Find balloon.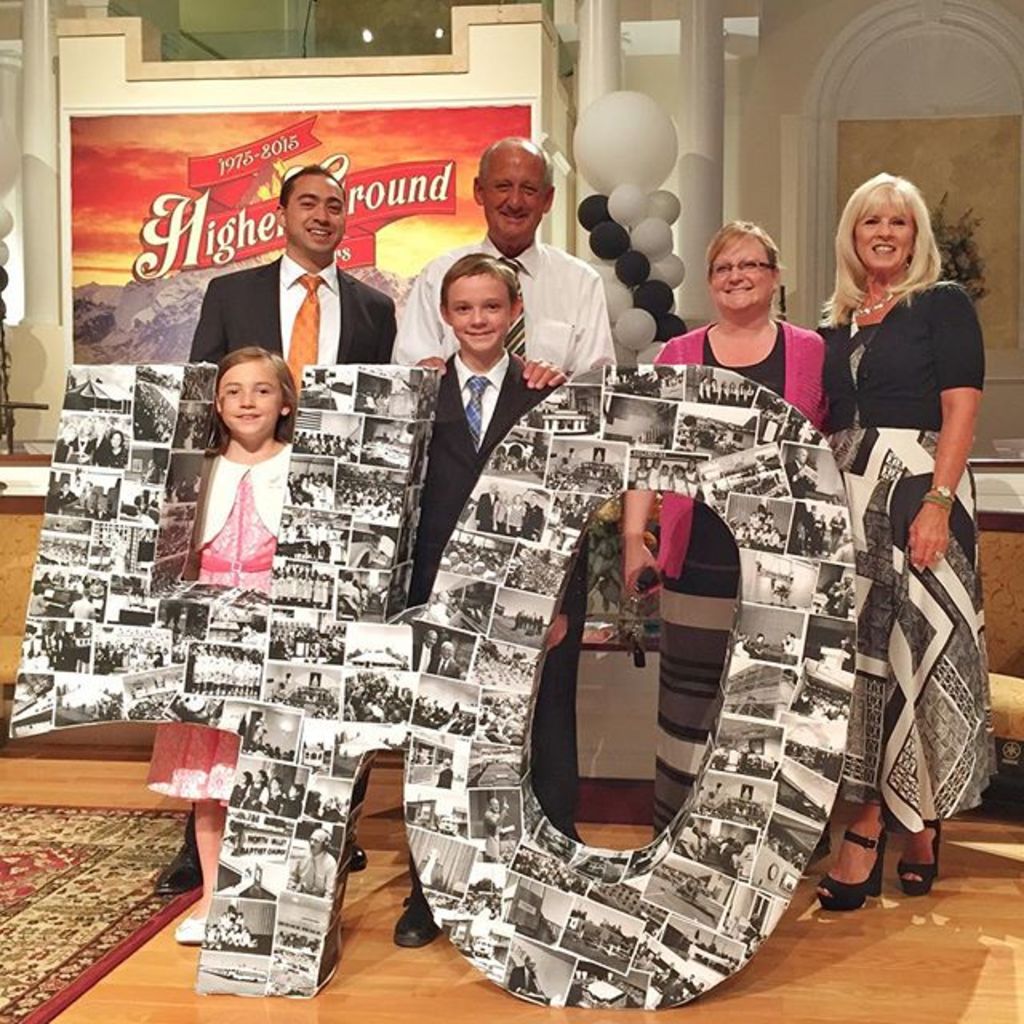
(611,309,656,350).
